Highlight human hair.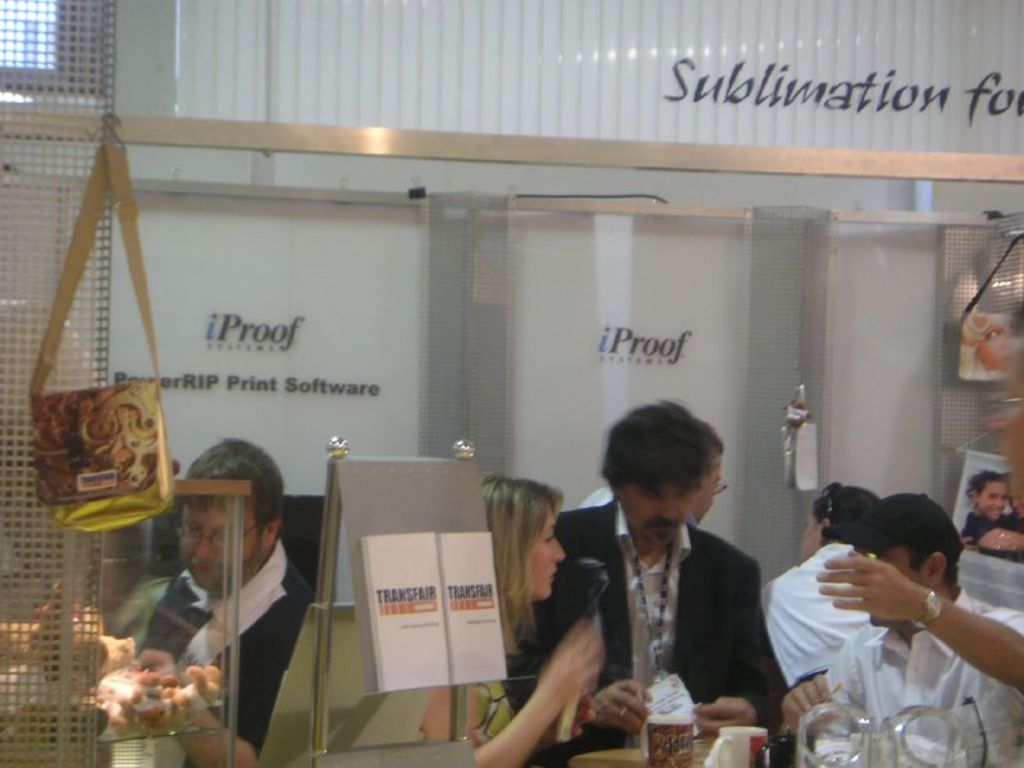
Highlighted region: <bbox>187, 439, 283, 524</bbox>.
